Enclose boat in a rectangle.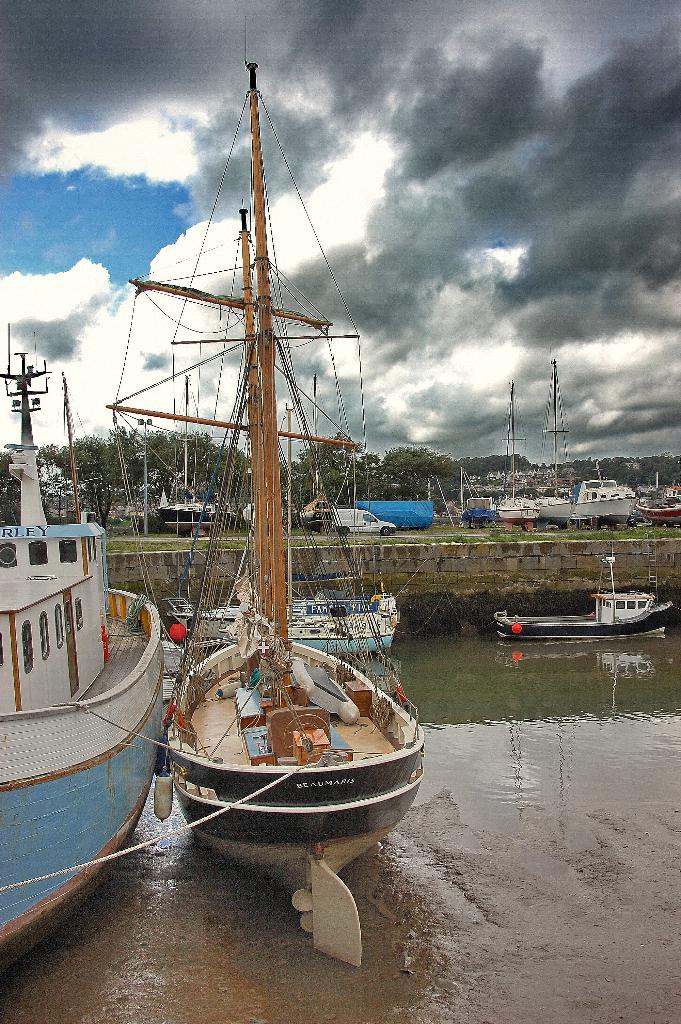
select_region(530, 359, 568, 520).
